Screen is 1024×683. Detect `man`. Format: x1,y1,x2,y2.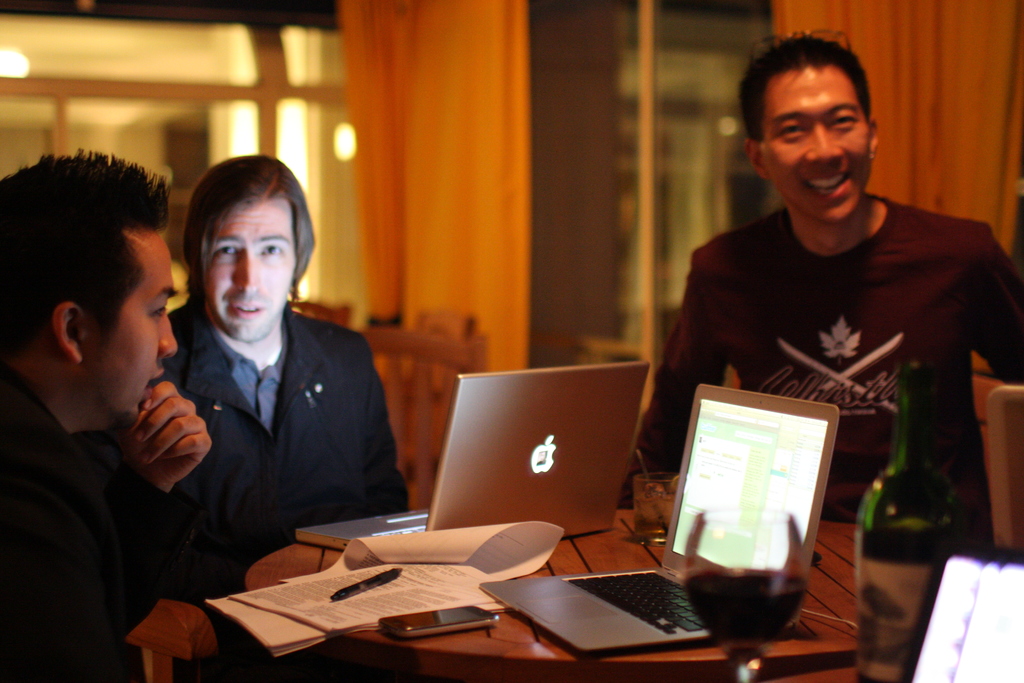
621,26,1023,682.
